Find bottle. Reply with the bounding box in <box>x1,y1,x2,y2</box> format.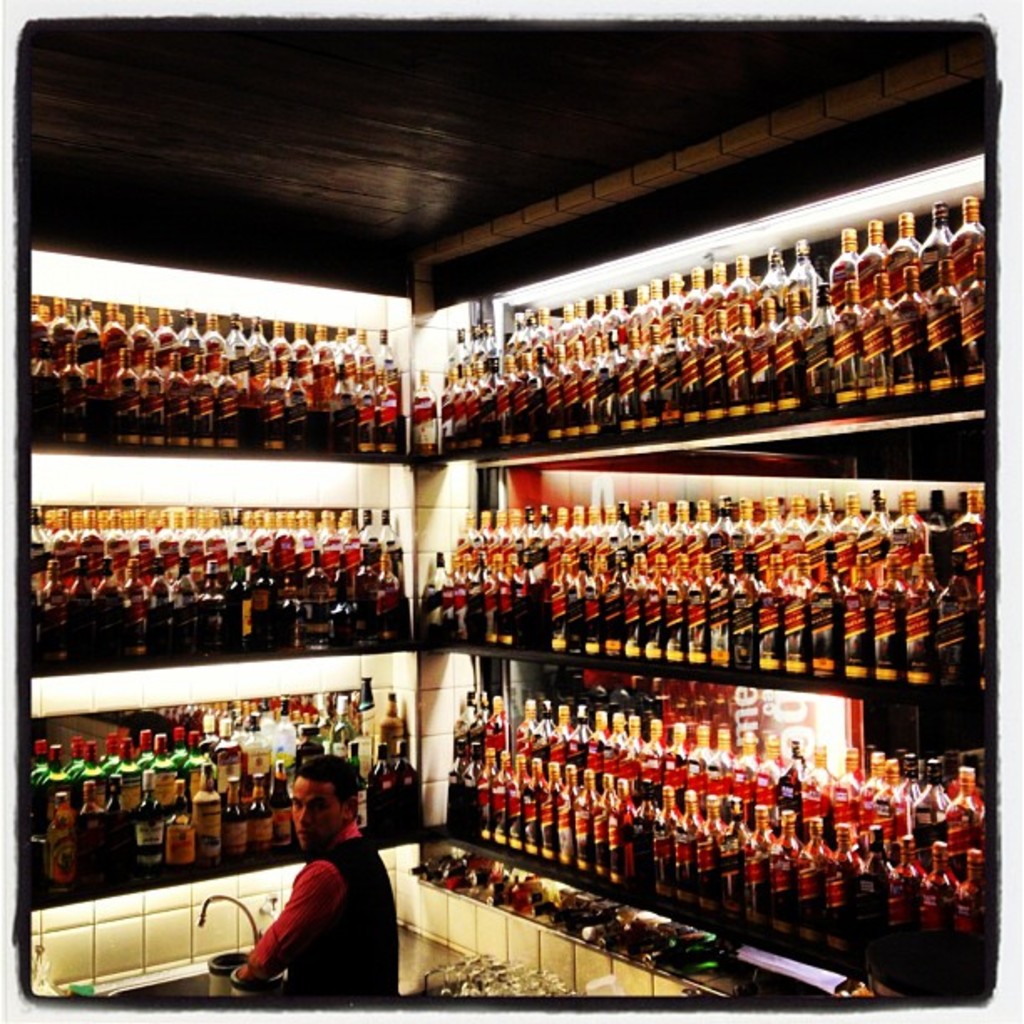
<box>147,550,174,669</box>.
